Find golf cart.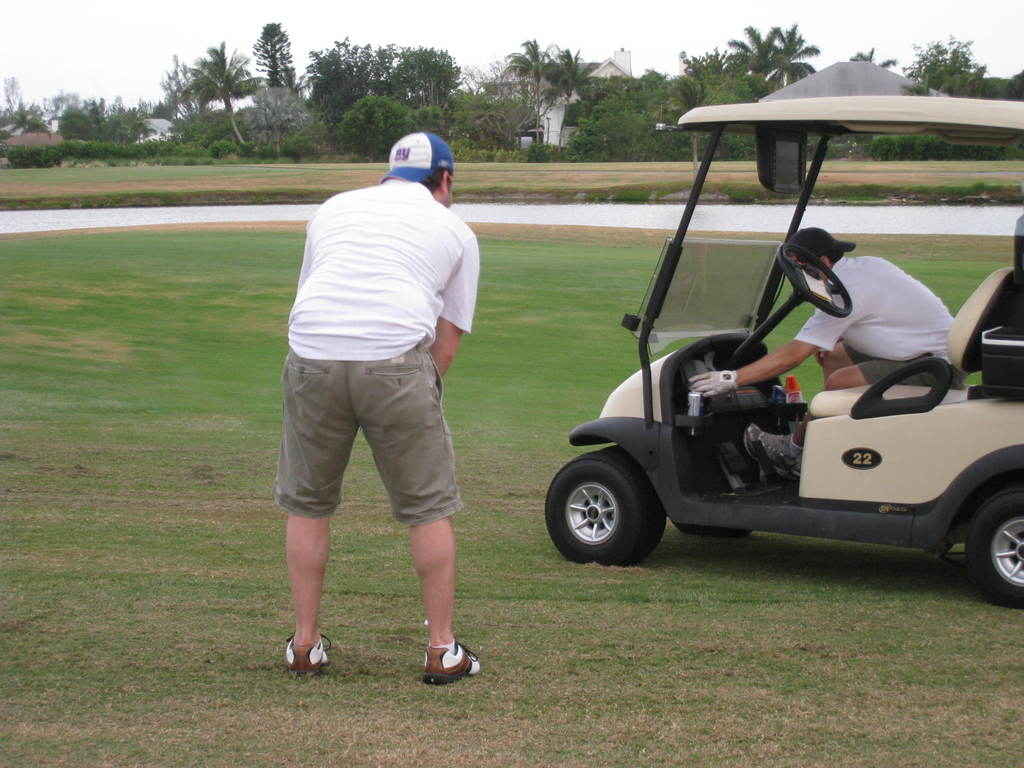
pyautogui.locateOnScreen(545, 95, 1023, 609).
